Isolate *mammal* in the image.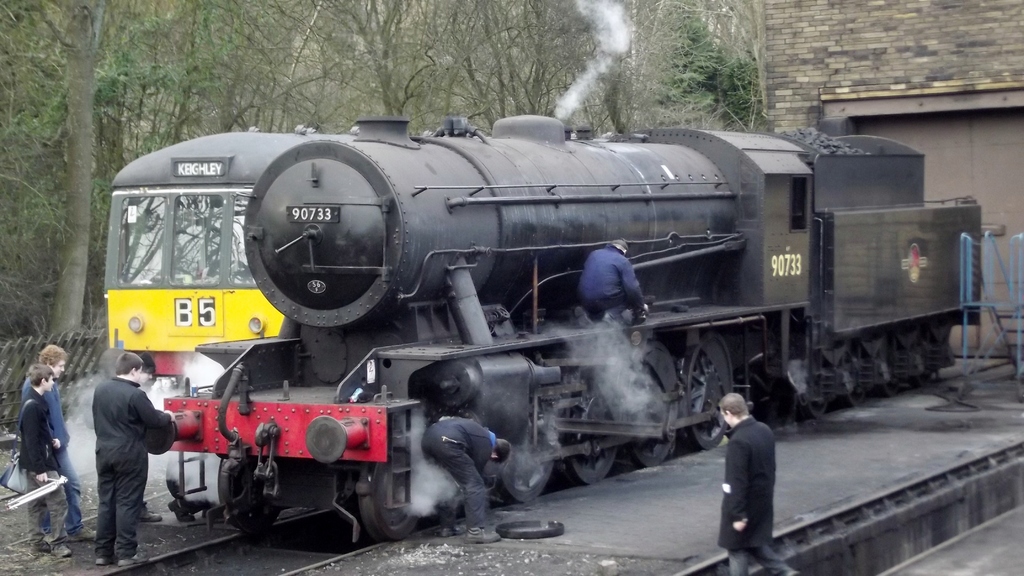
Isolated region: bbox=[417, 419, 512, 546].
